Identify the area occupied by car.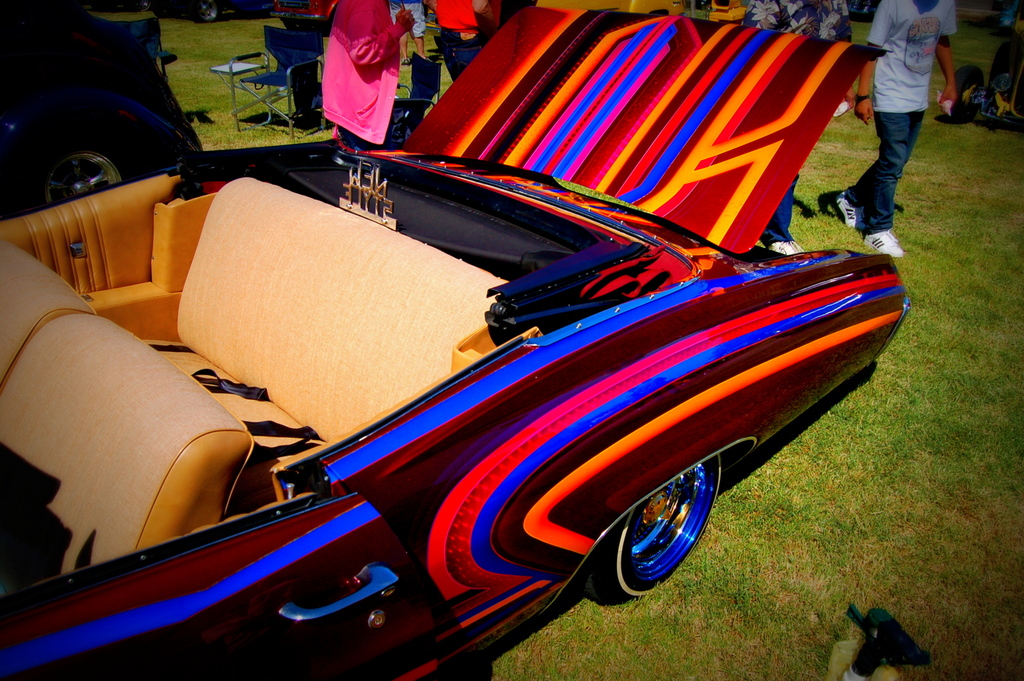
Area: <bbox>0, 4, 909, 680</bbox>.
